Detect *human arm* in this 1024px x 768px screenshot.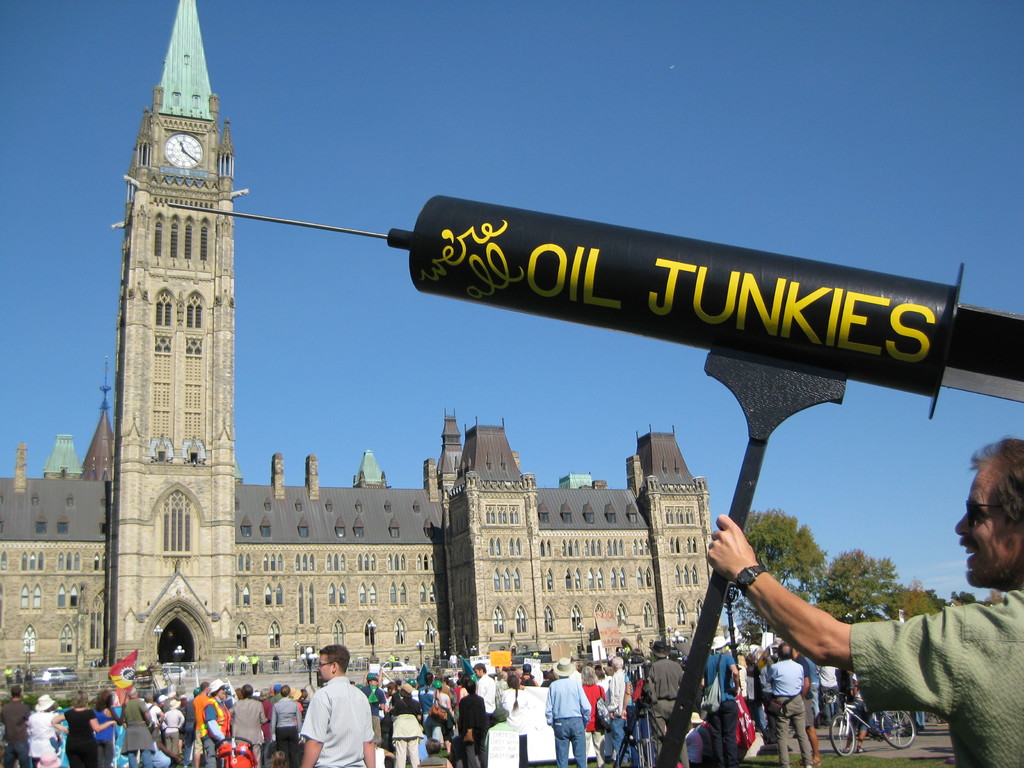
Detection: l=283, t=680, r=335, b=767.
